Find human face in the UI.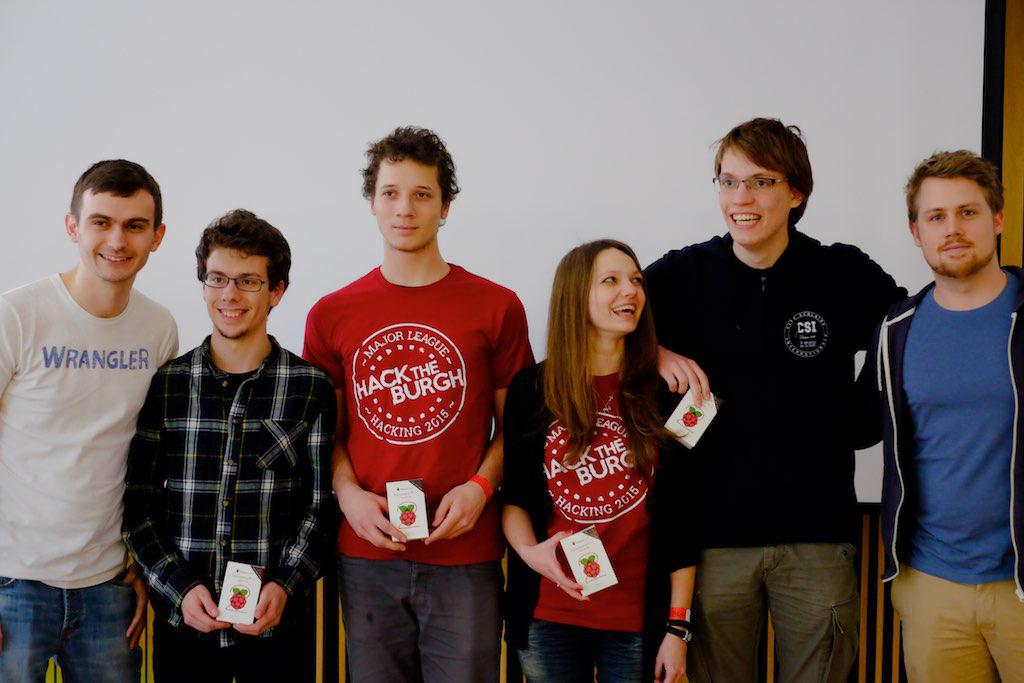
UI element at Rect(586, 249, 646, 332).
